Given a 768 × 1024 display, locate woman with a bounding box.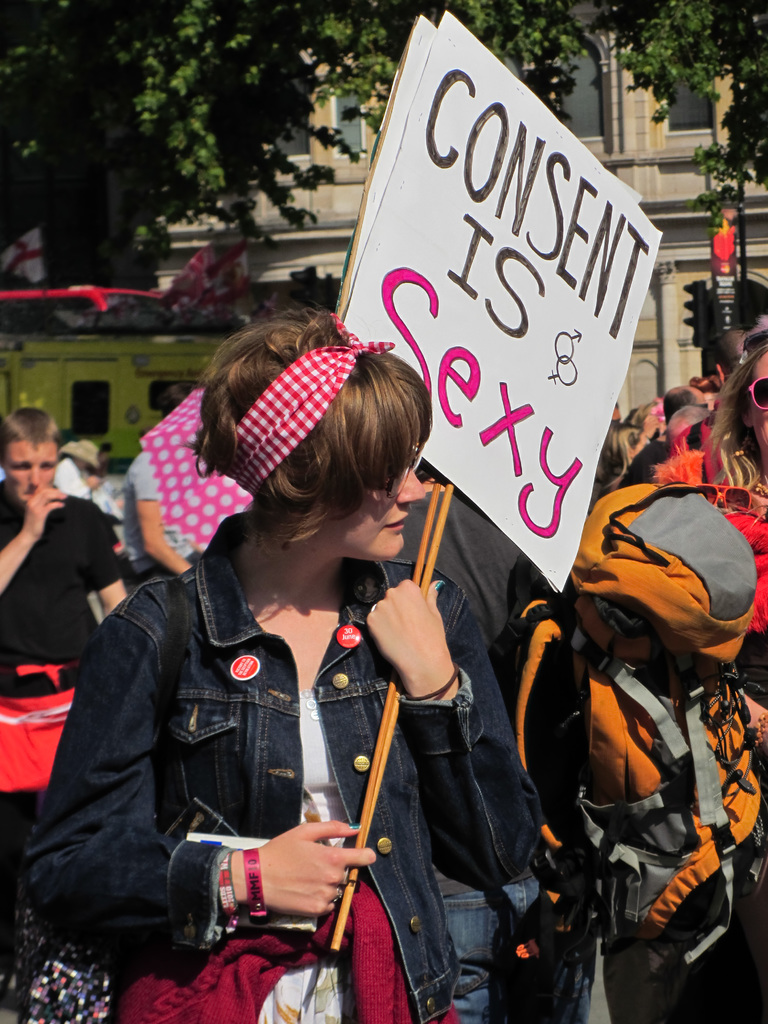
Located: 658/283/767/461.
